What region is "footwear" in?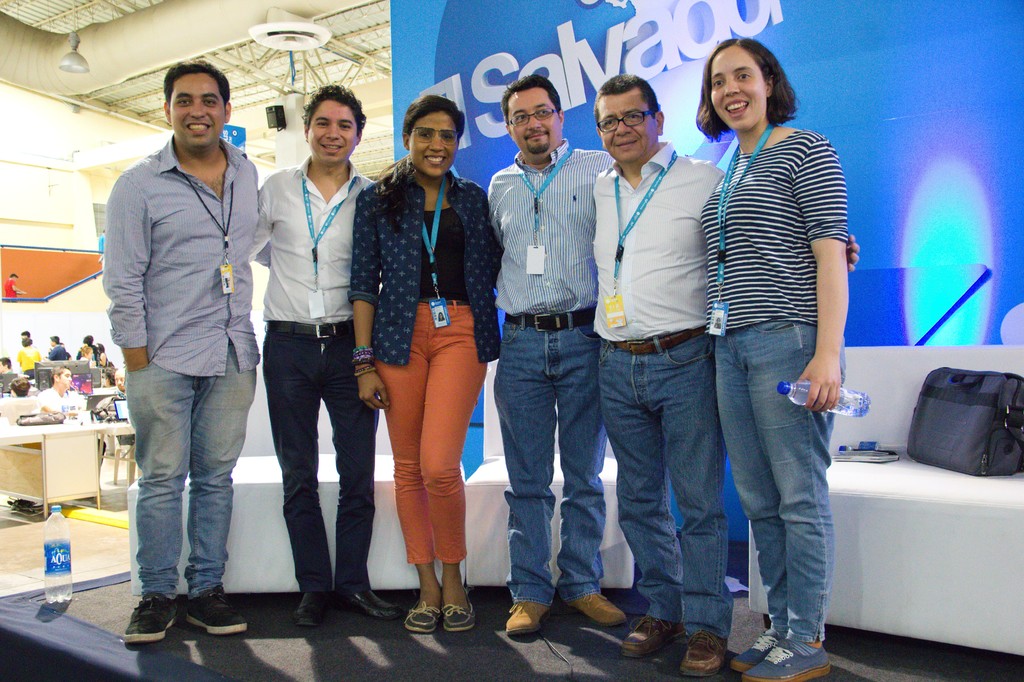
BBox(334, 583, 404, 619).
